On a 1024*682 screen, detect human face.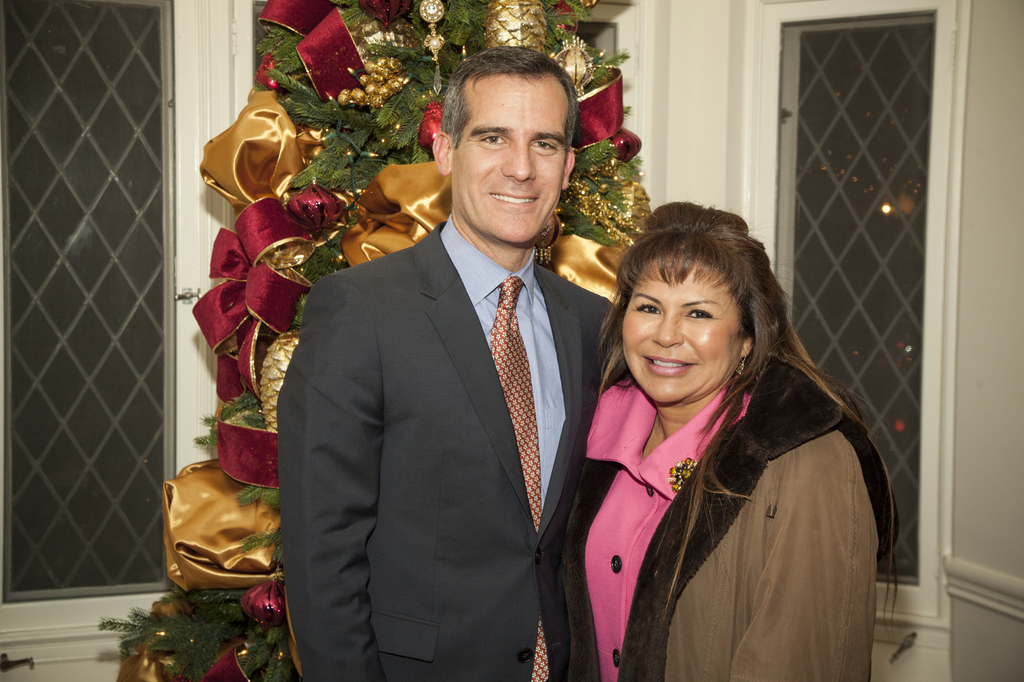
(left=449, top=75, right=567, bottom=245).
